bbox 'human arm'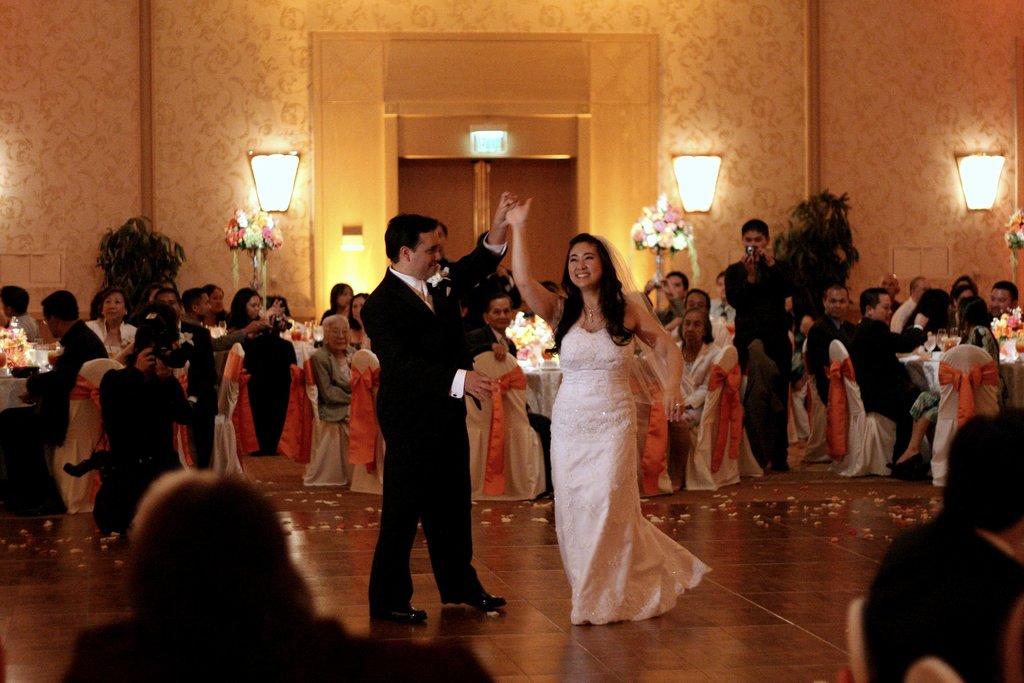
<region>681, 348, 720, 422</region>
